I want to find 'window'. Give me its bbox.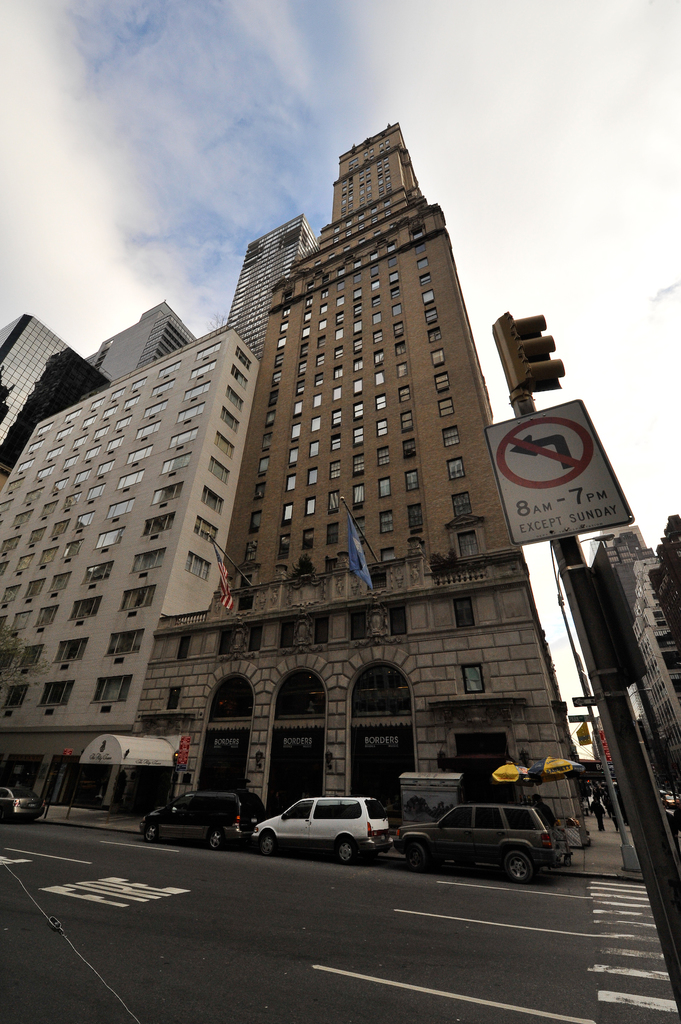
193, 360, 214, 379.
